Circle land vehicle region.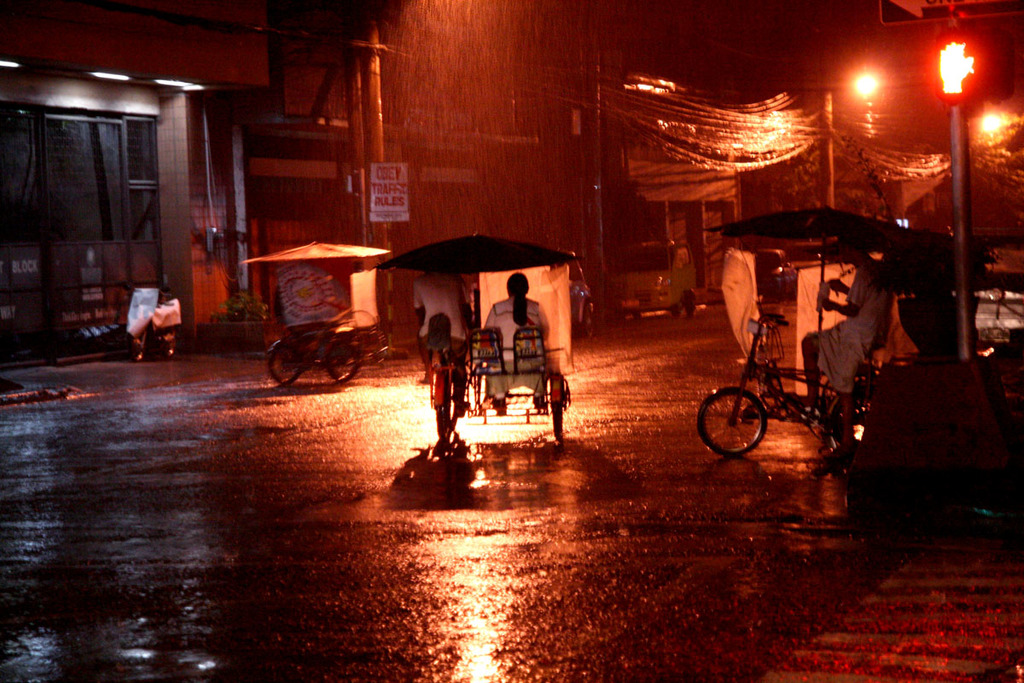
Region: box=[232, 216, 399, 394].
